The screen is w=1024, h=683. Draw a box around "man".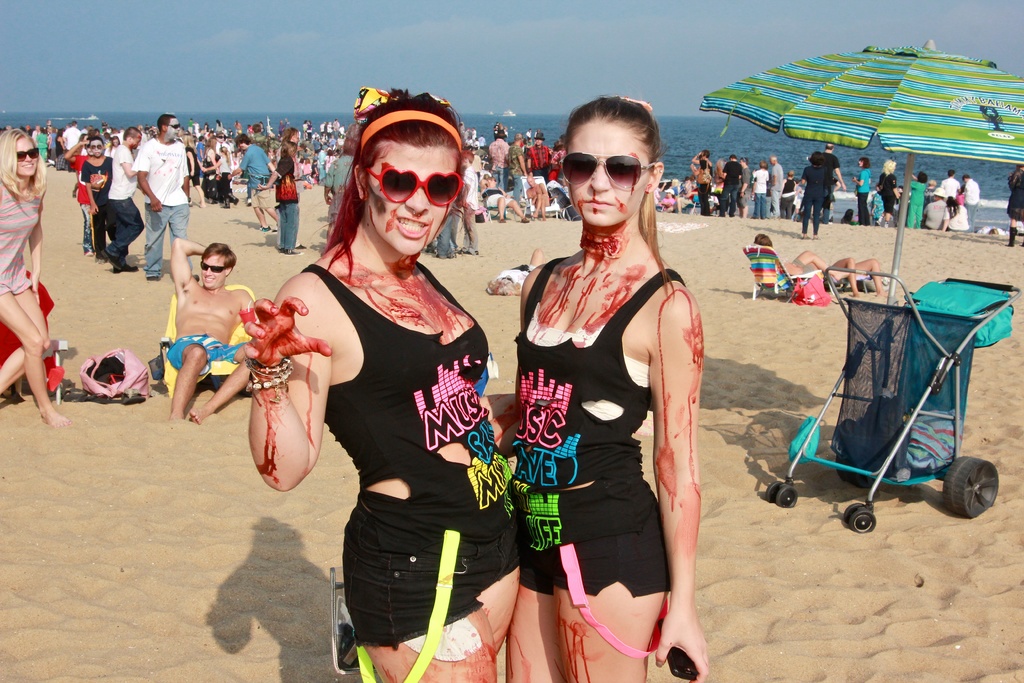
966 169 982 236.
